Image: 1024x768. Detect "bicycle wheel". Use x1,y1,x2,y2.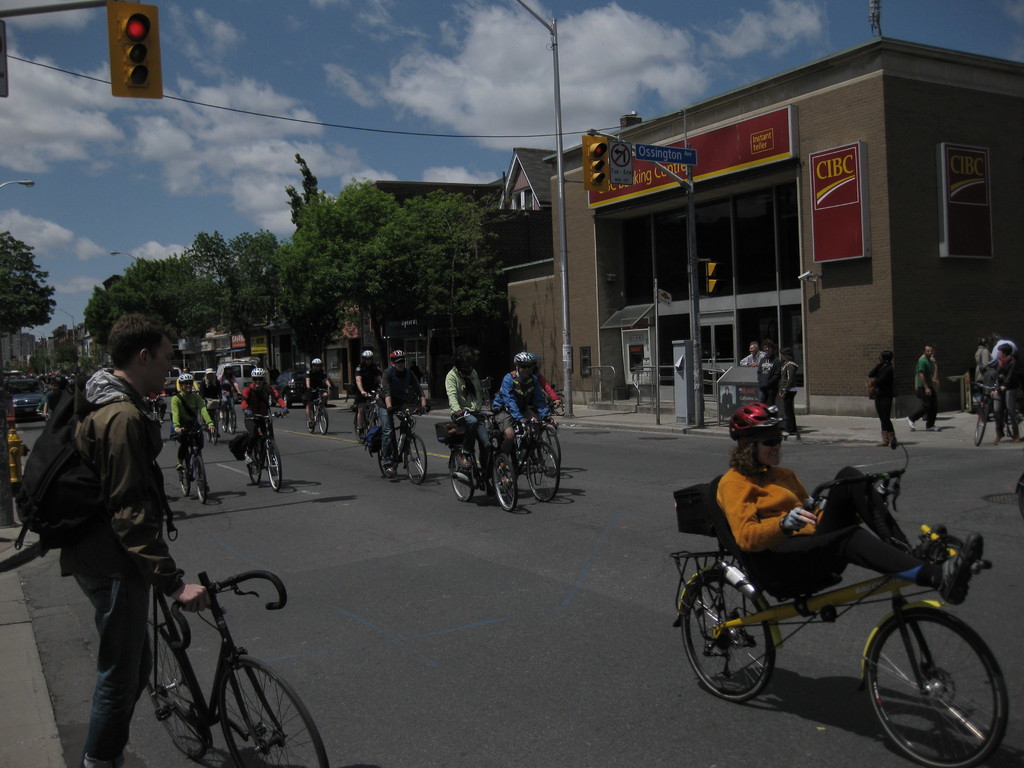
404,435,426,483.
